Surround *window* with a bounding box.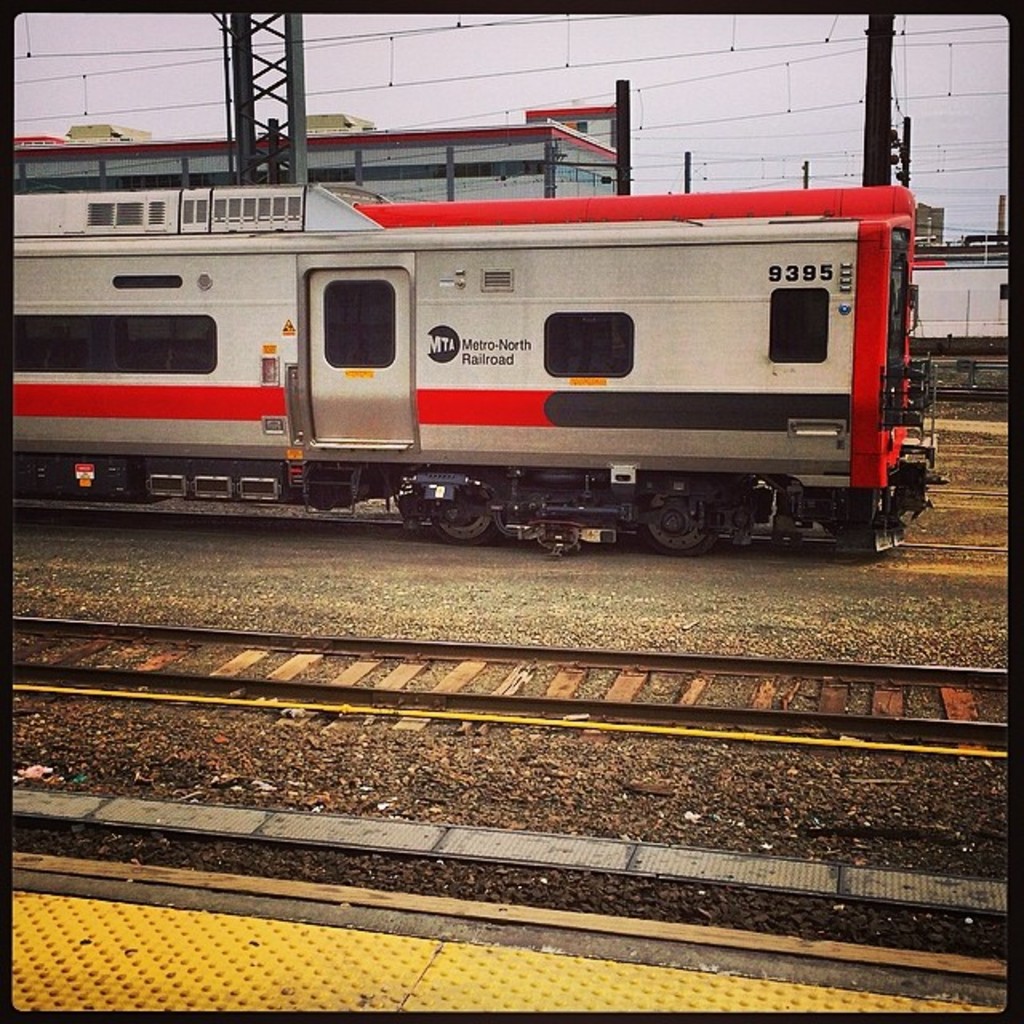
[453, 158, 541, 174].
